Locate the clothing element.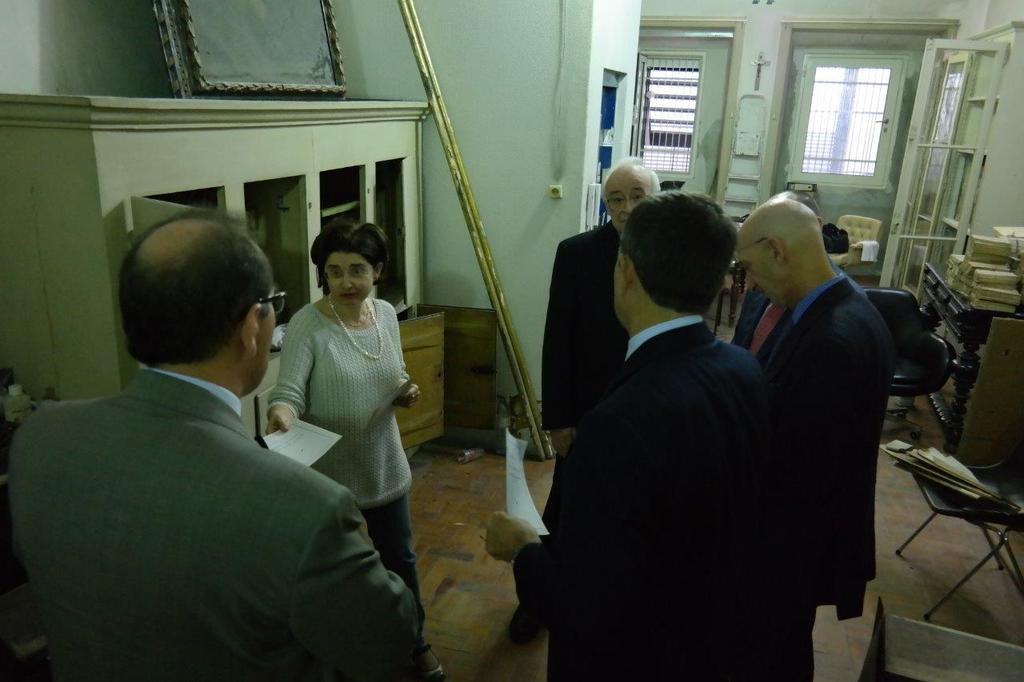
Element bbox: 268 272 418 557.
